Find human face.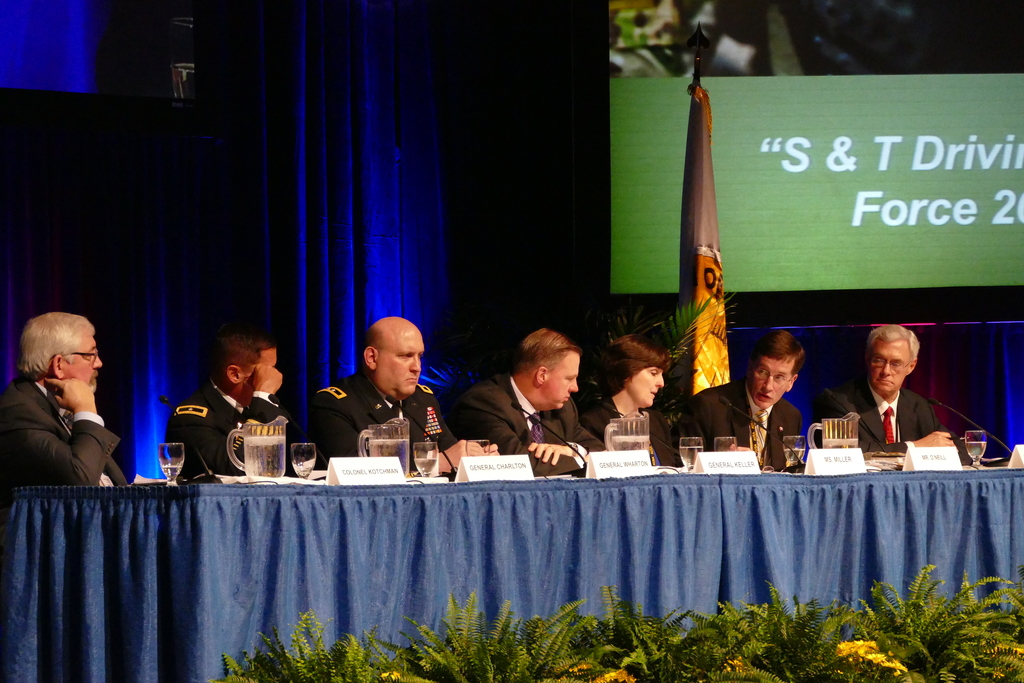
bbox(60, 335, 99, 393).
